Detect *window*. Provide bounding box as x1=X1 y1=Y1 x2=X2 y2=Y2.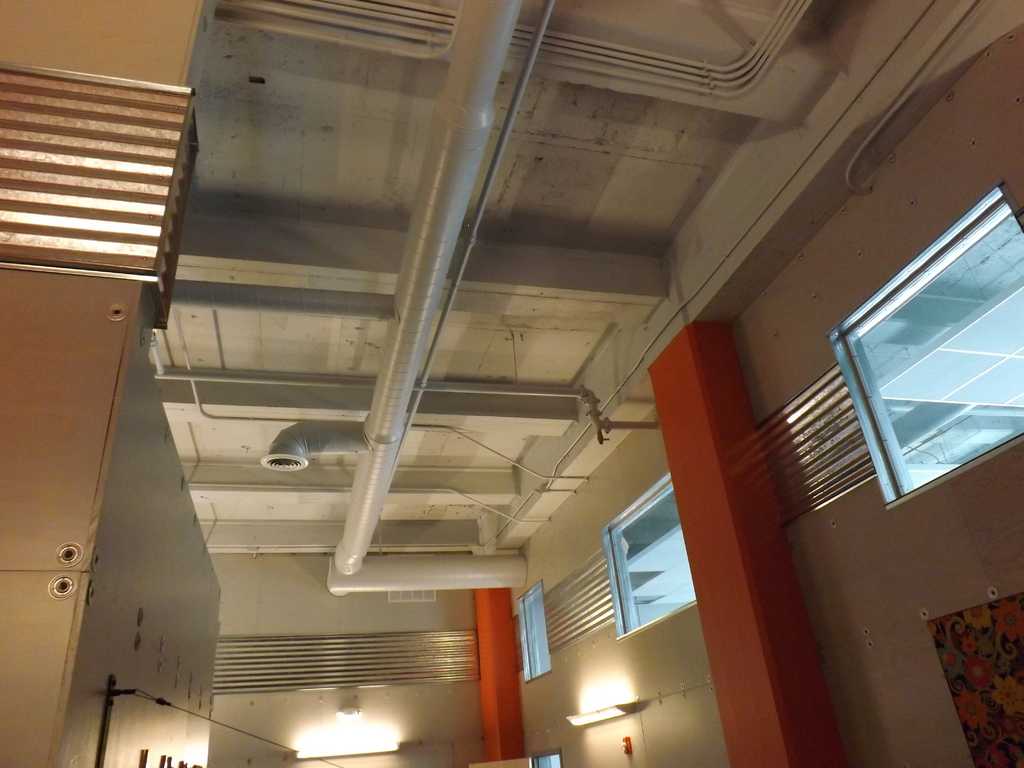
x1=604 y1=482 x2=691 y2=636.
